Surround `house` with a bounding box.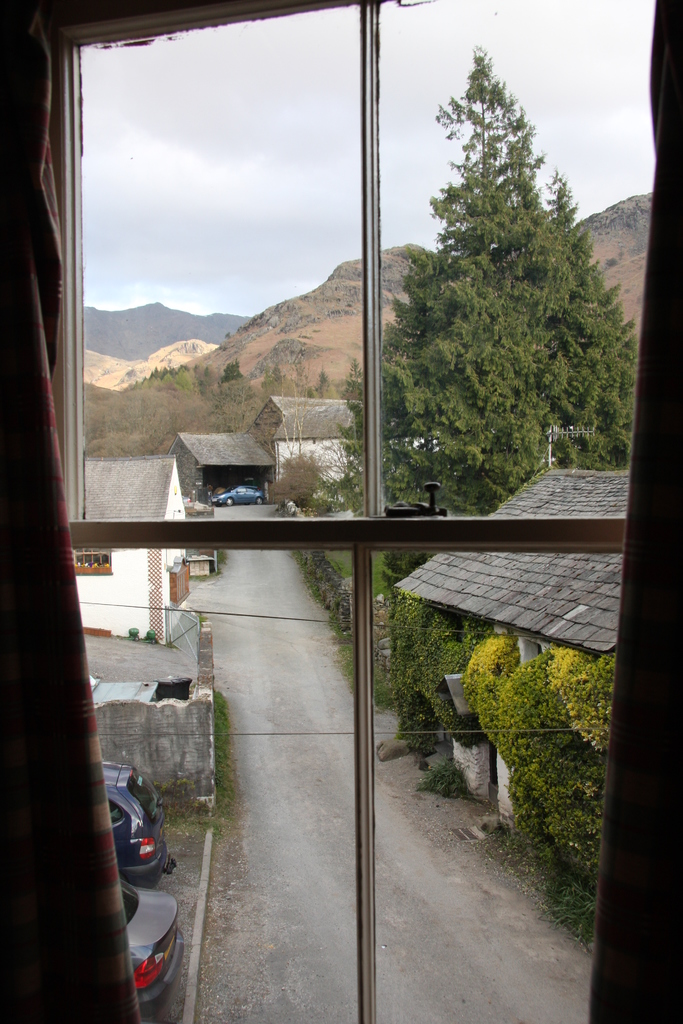
(255,395,360,500).
